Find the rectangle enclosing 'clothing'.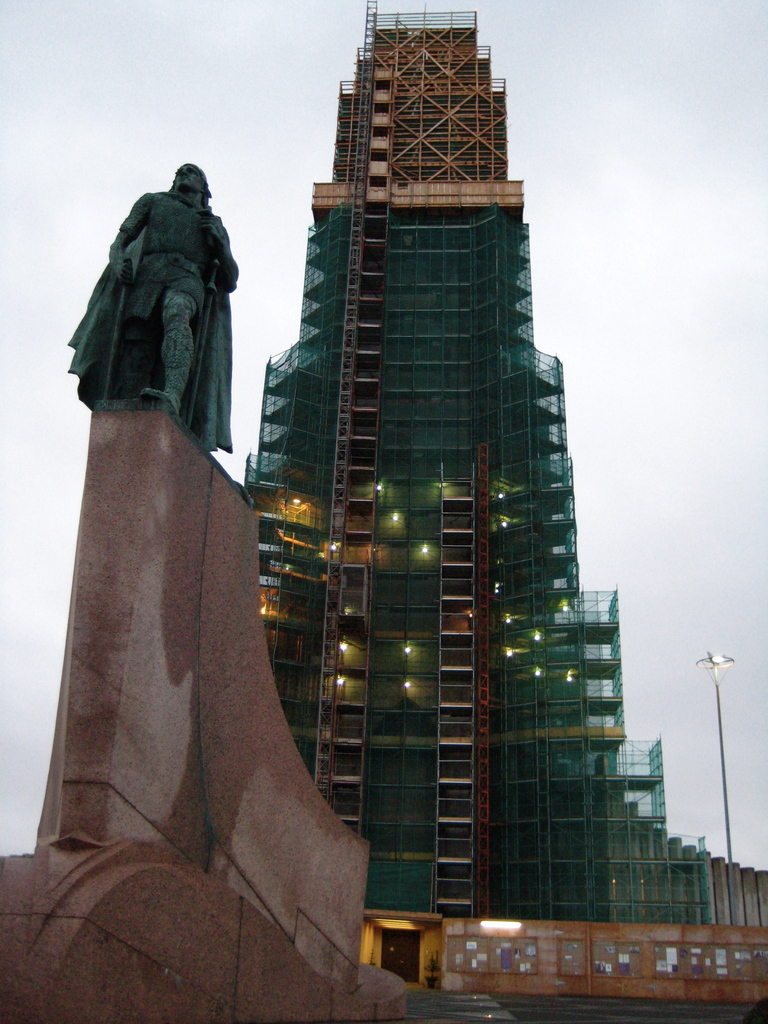
{"left": 65, "top": 189, "right": 232, "bottom": 450}.
